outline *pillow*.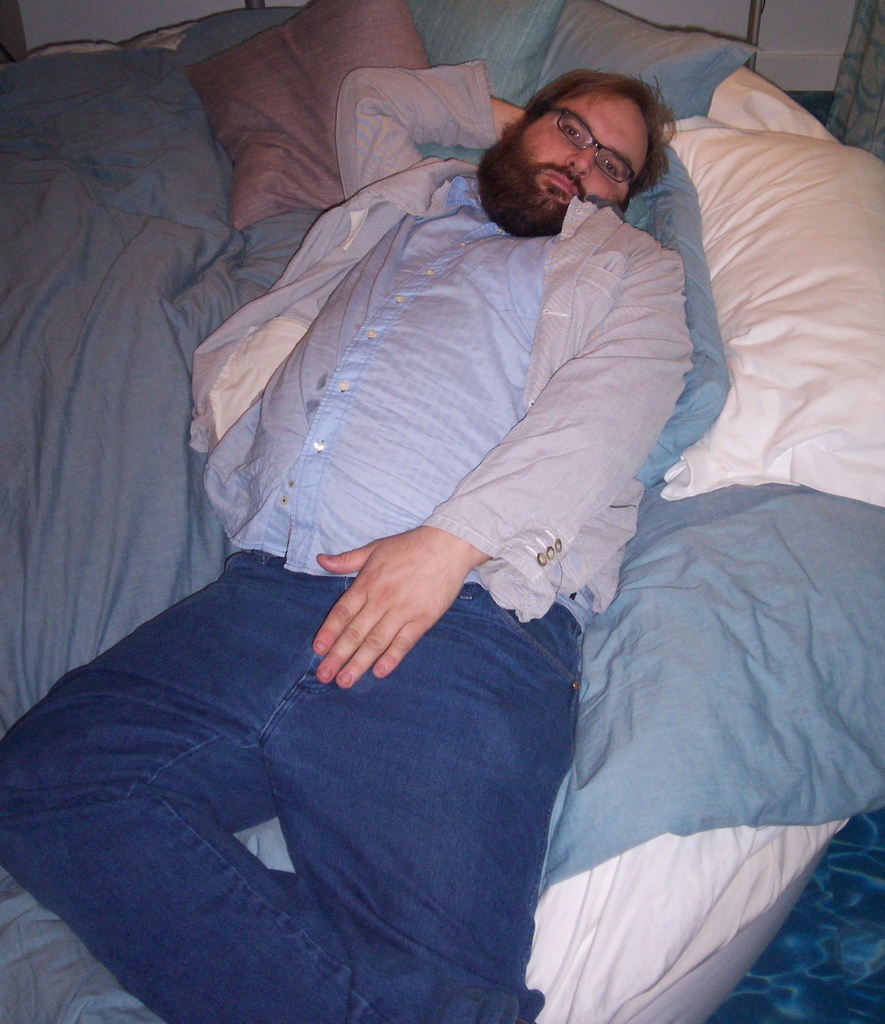
Outline: crop(662, 134, 884, 510).
